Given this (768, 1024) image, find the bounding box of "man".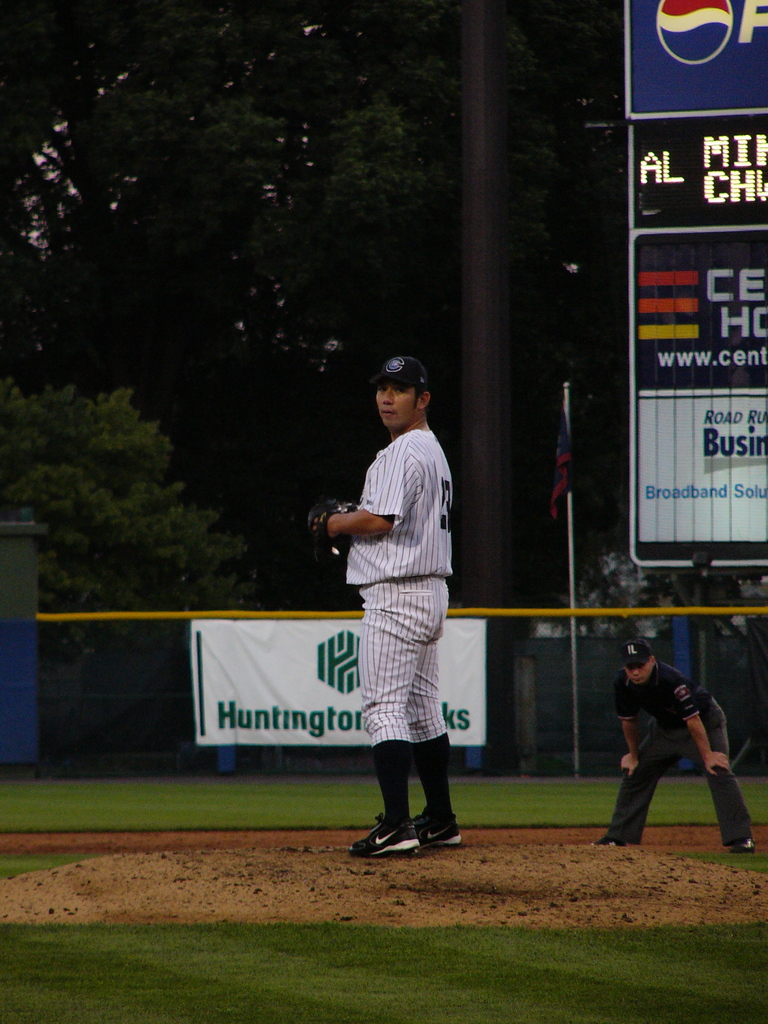
crop(307, 358, 464, 856).
